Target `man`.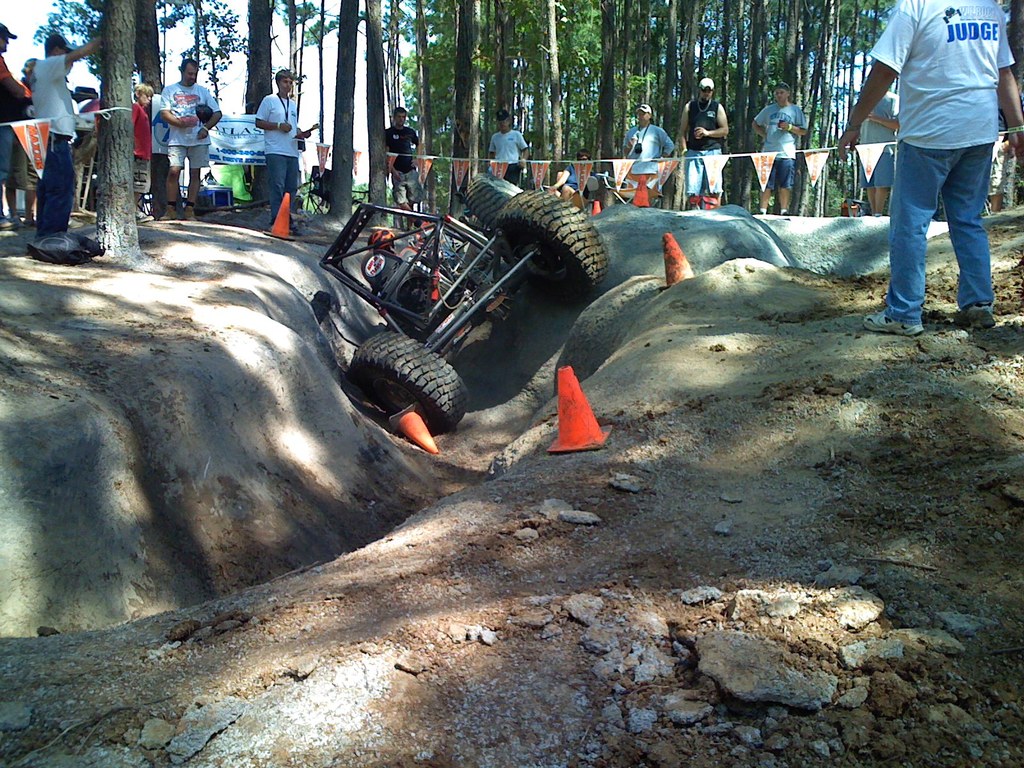
Target region: box(387, 108, 428, 229).
